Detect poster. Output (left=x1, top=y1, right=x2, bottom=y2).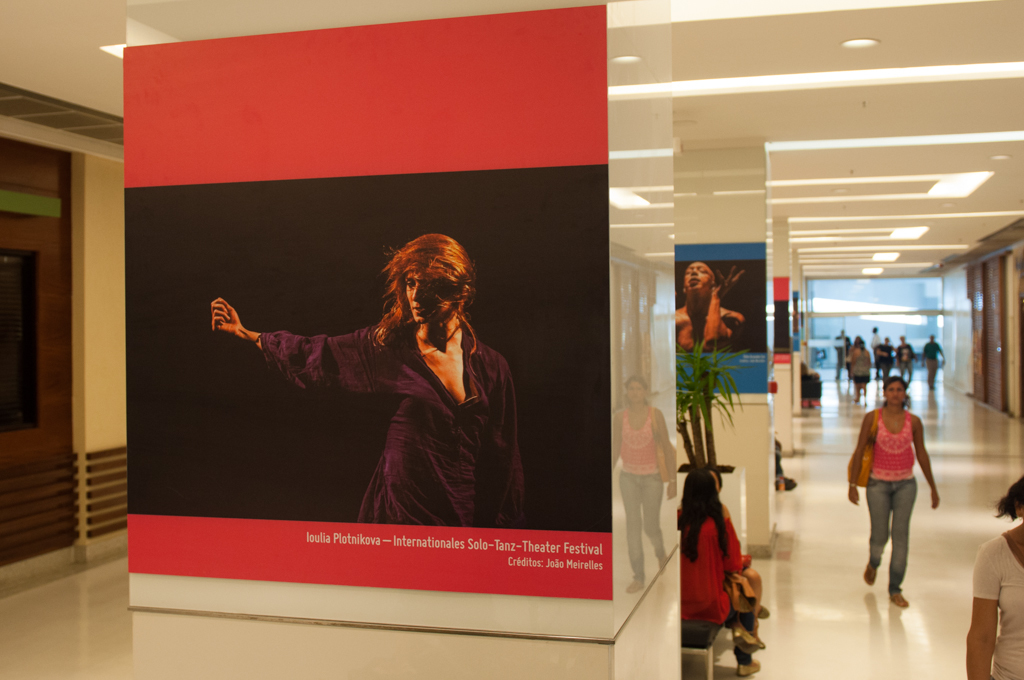
(left=672, top=240, right=767, bottom=392).
